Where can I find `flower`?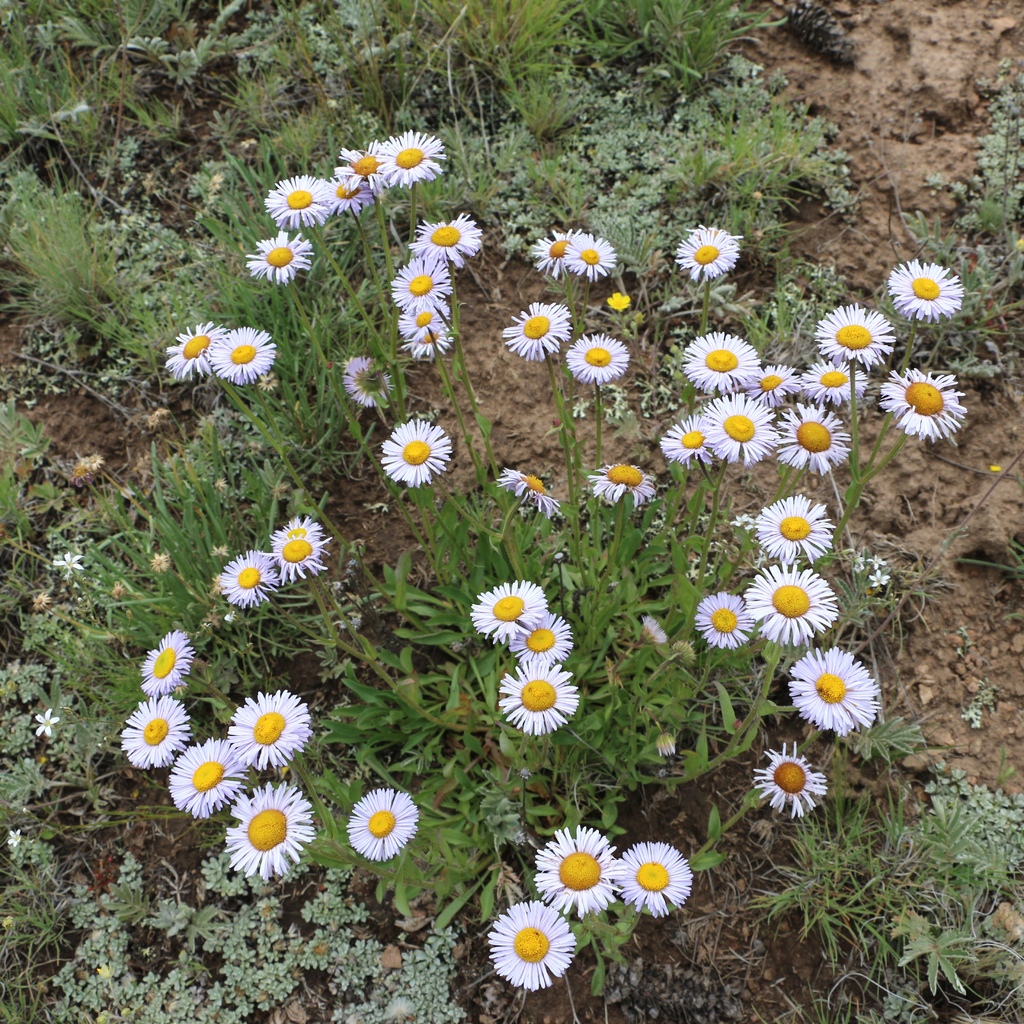
You can find it at locate(650, 734, 678, 756).
